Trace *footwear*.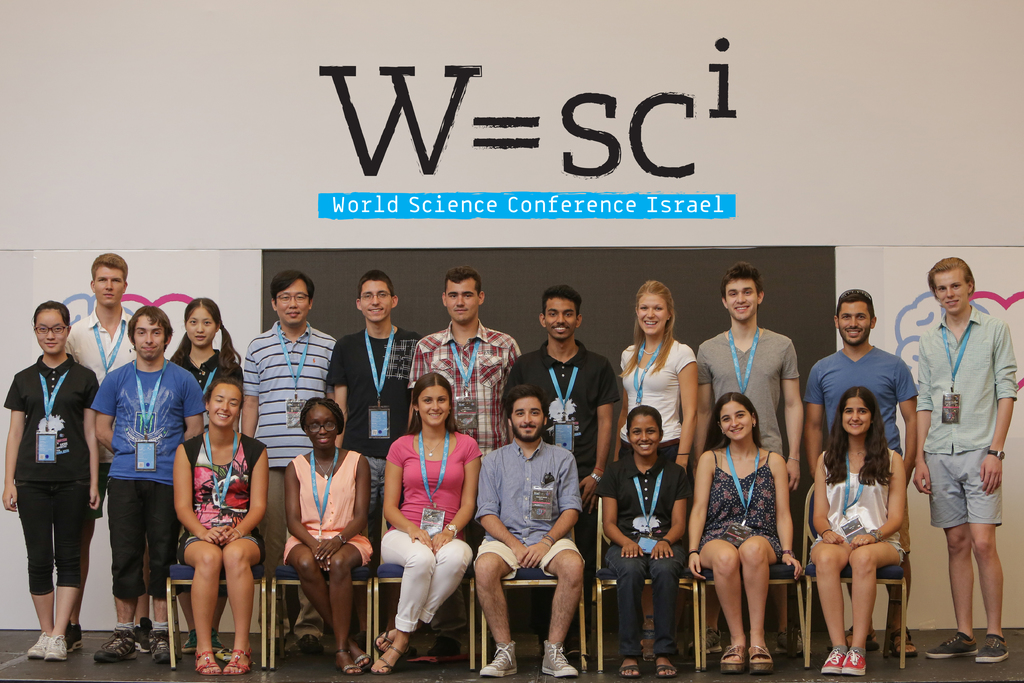
Traced to [left=25, top=630, right=46, bottom=661].
